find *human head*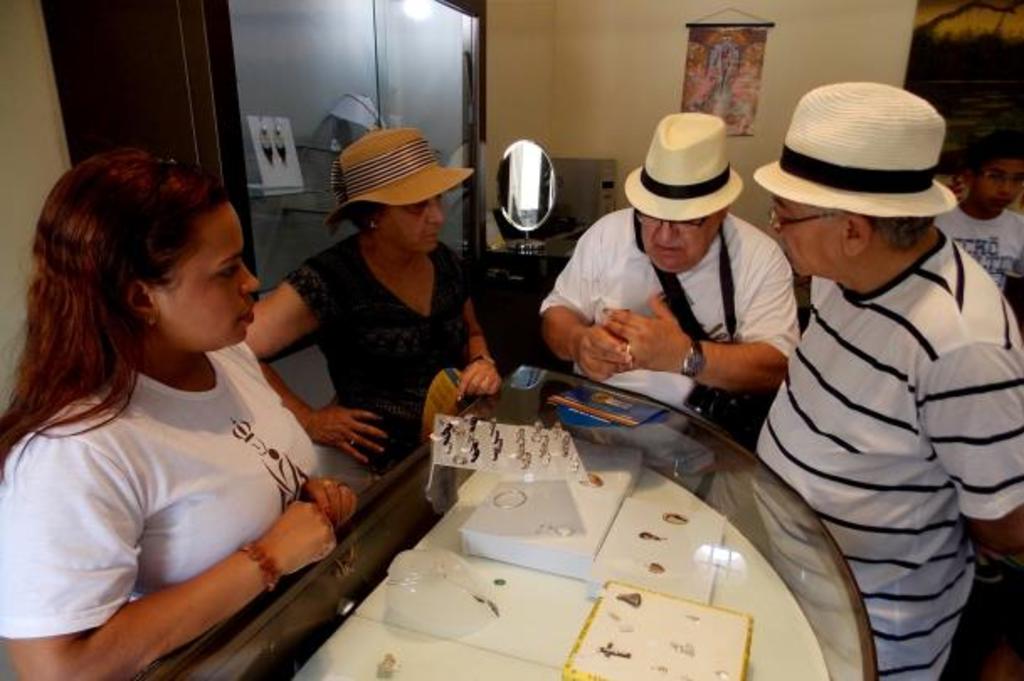
967:135:1022:214
